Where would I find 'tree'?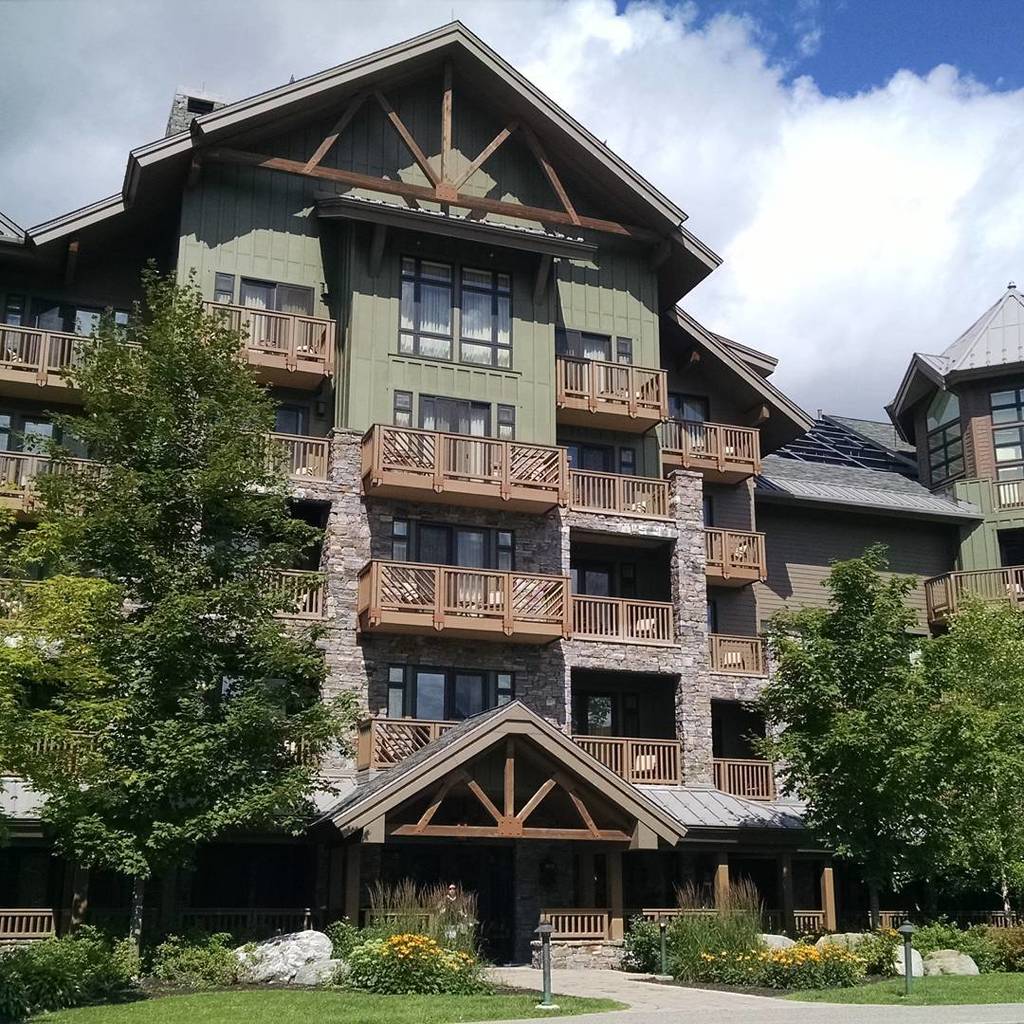
At (763, 550, 984, 932).
